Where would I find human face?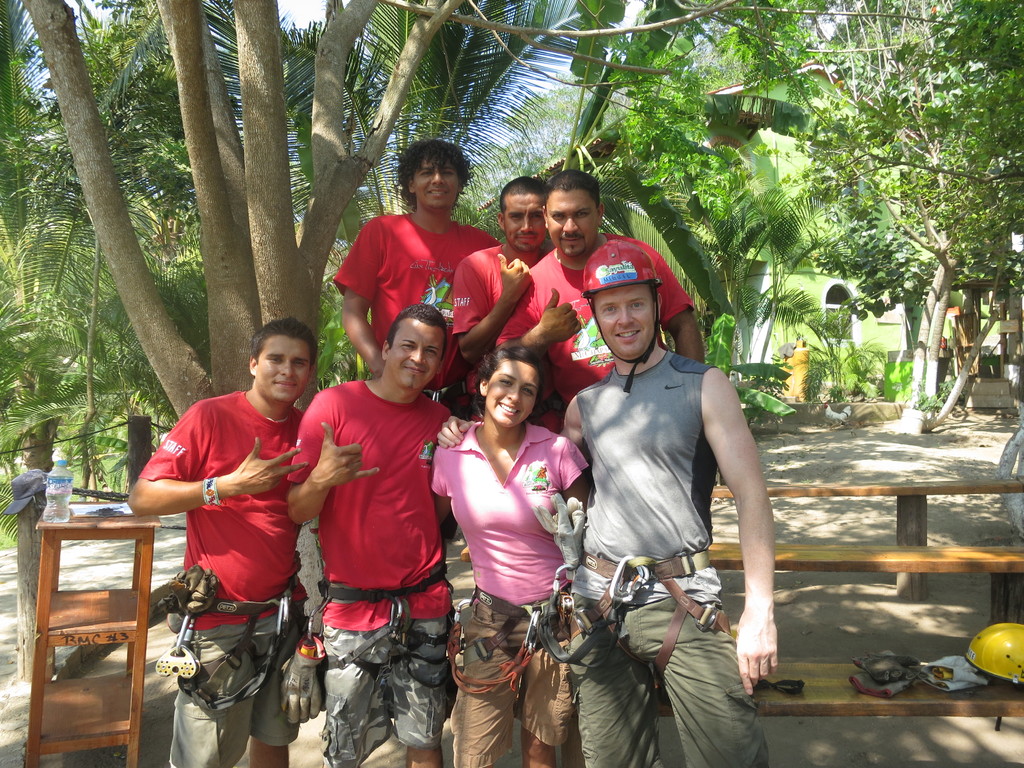
At left=486, top=362, right=534, bottom=429.
